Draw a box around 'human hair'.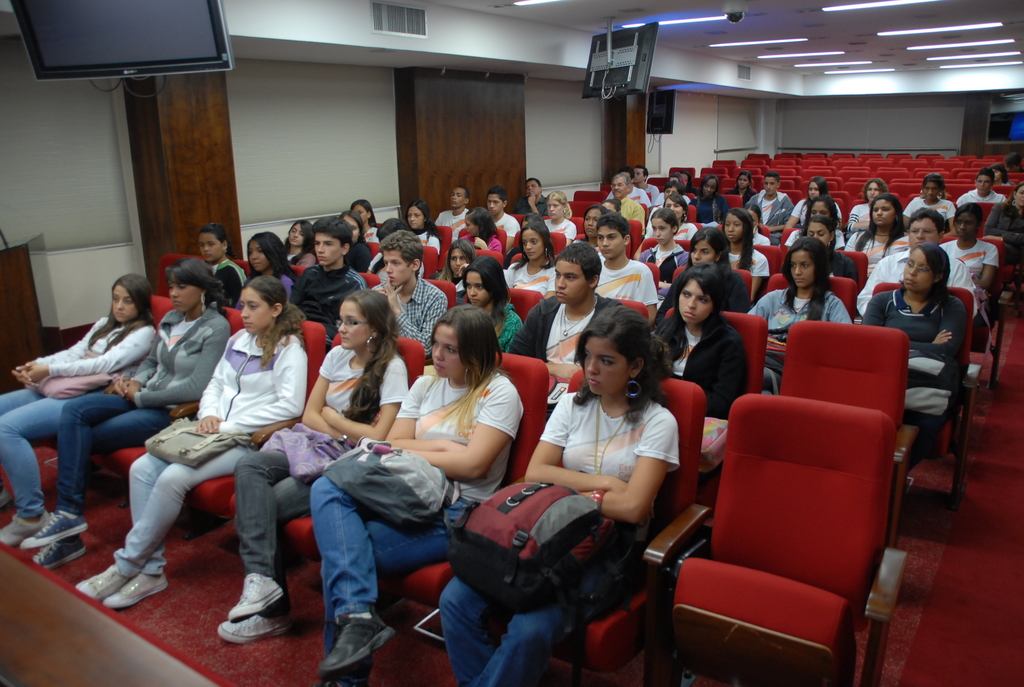
detection(582, 205, 605, 217).
